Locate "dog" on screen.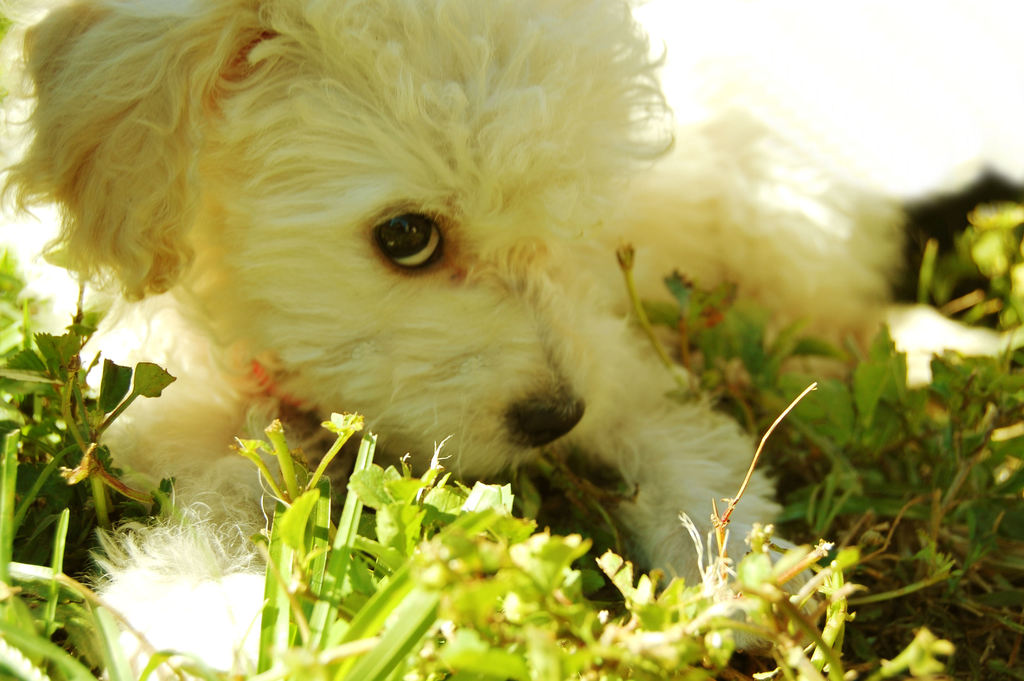
On screen at bbox(0, 0, 919, 680).
